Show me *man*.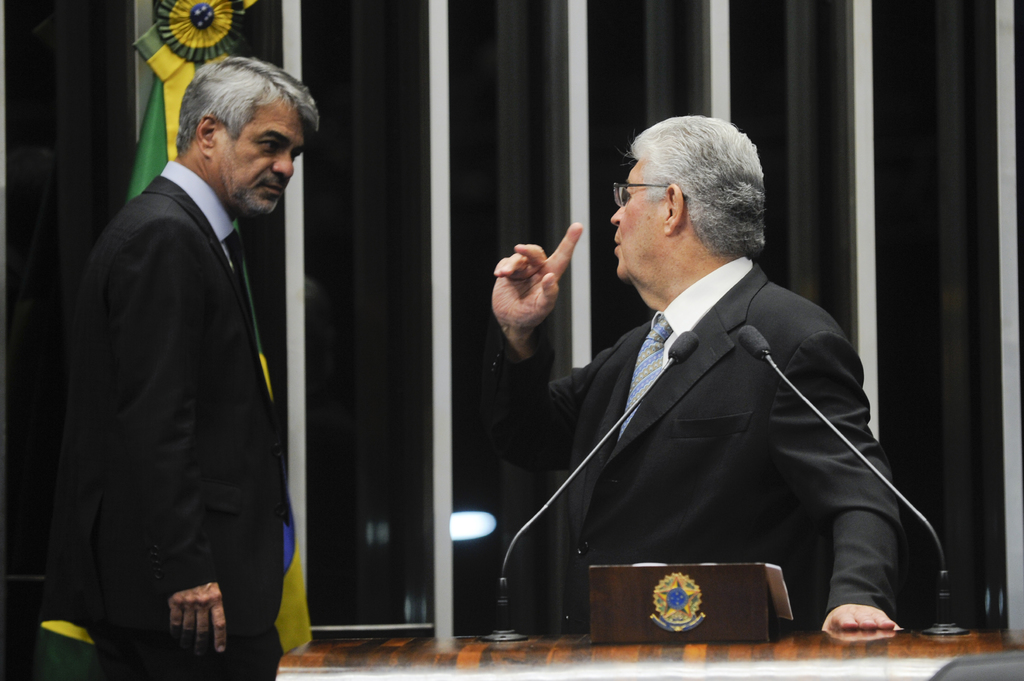
*man* is here: [left=49, top=54, right=329, bottom=680].
